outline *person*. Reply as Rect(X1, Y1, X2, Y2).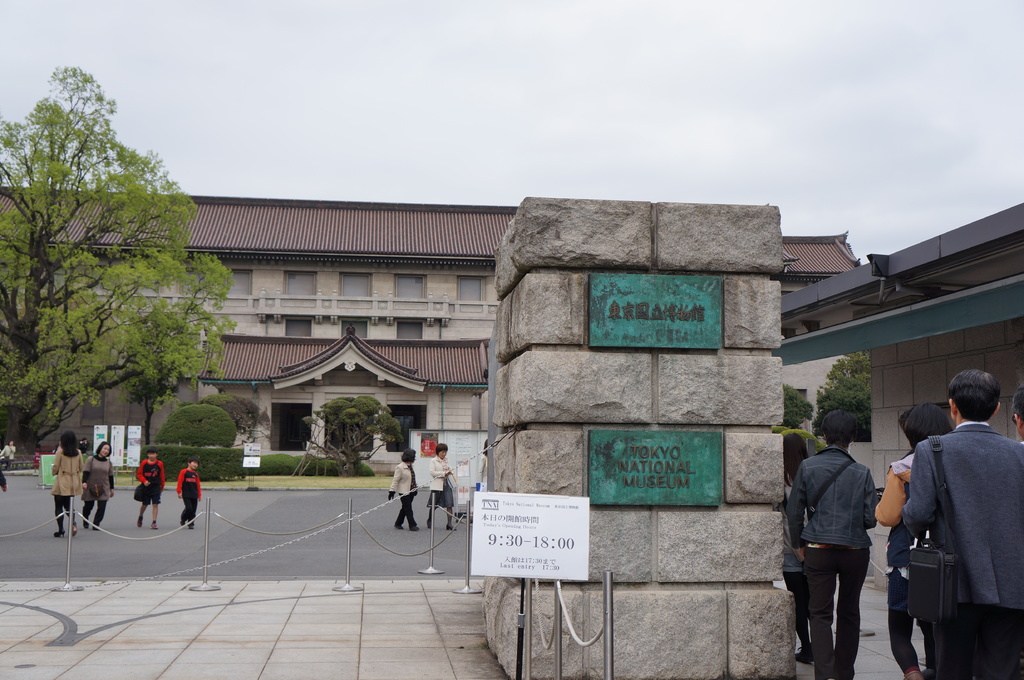
Rect(783, 432, 808, 664).
